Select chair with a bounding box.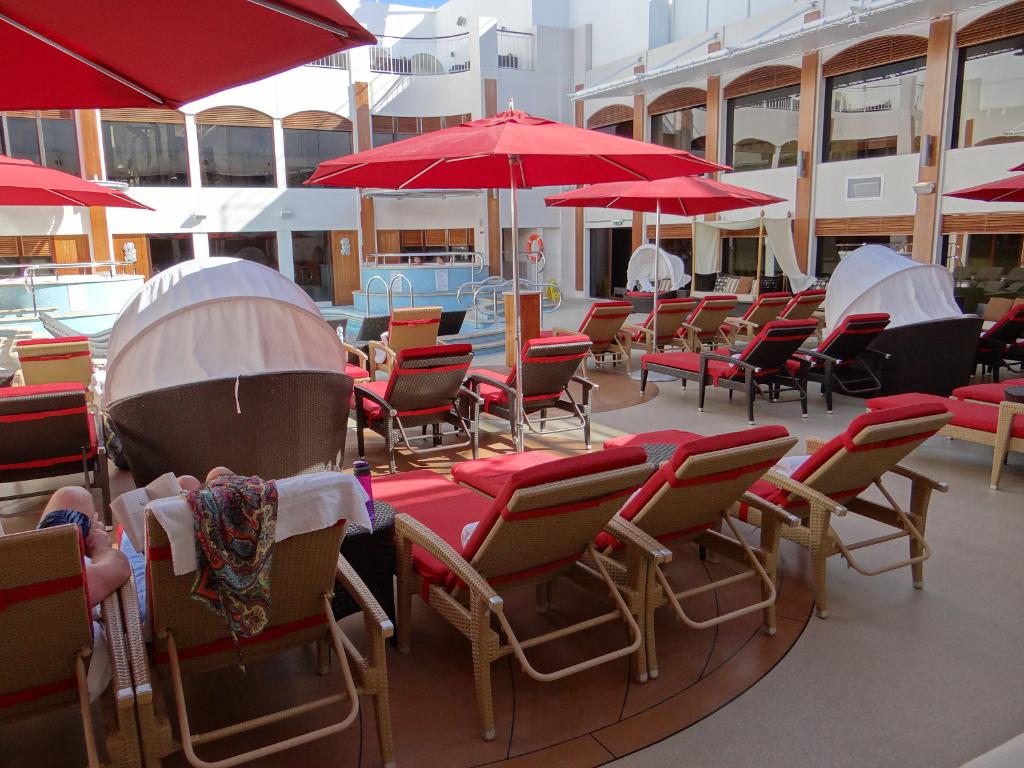
box=[705, 401, 953, 620].
